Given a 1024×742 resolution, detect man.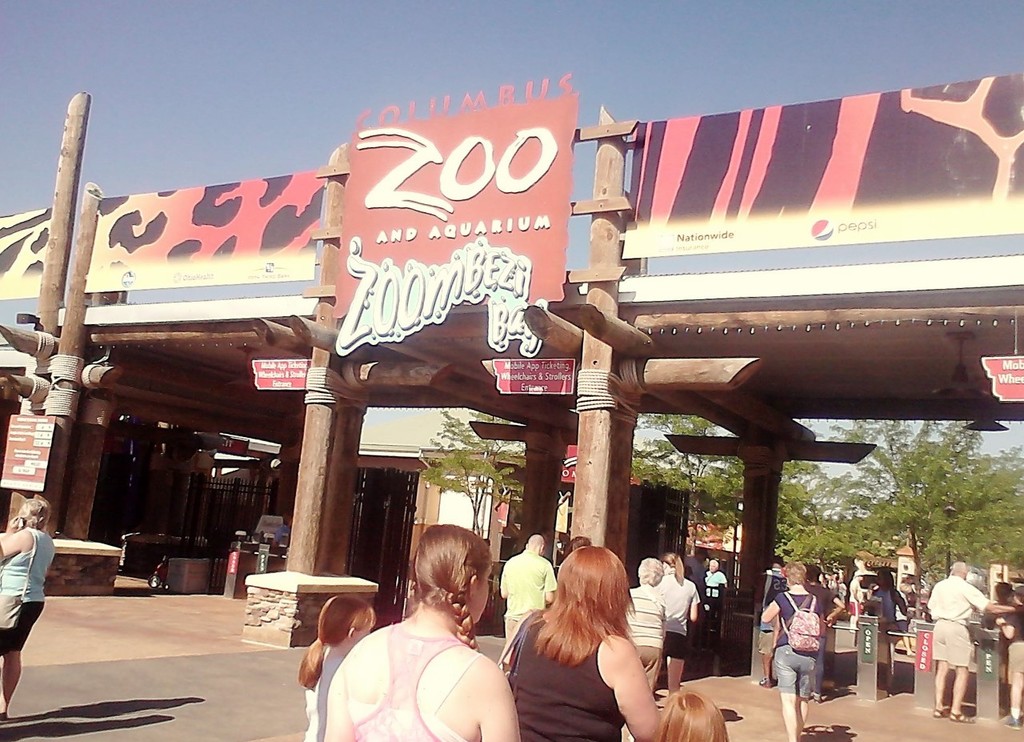
(498,533,558,665).
